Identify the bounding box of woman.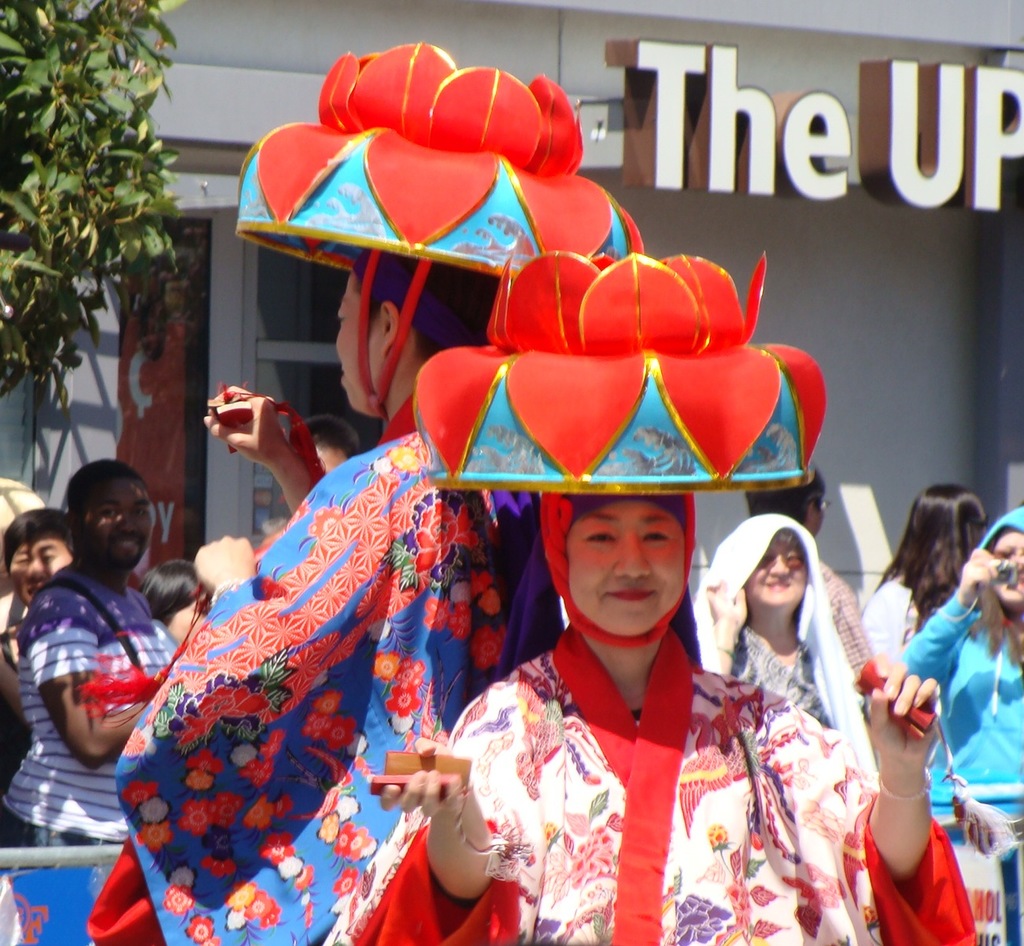
867/476/1001/677.
